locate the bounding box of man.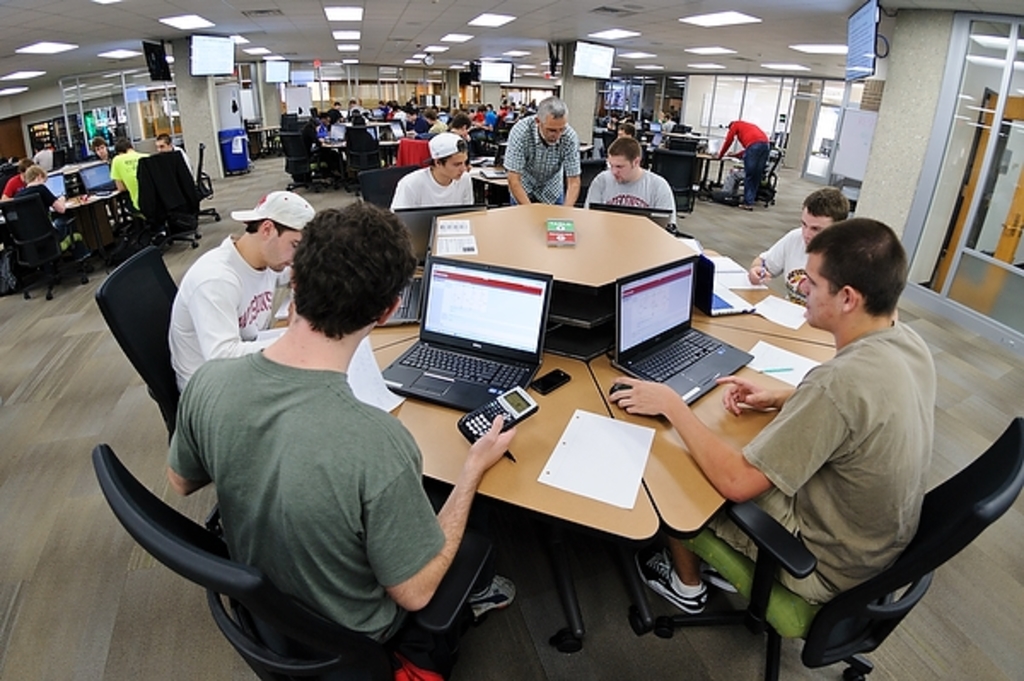
Bounding box: (164,188,317,394).
